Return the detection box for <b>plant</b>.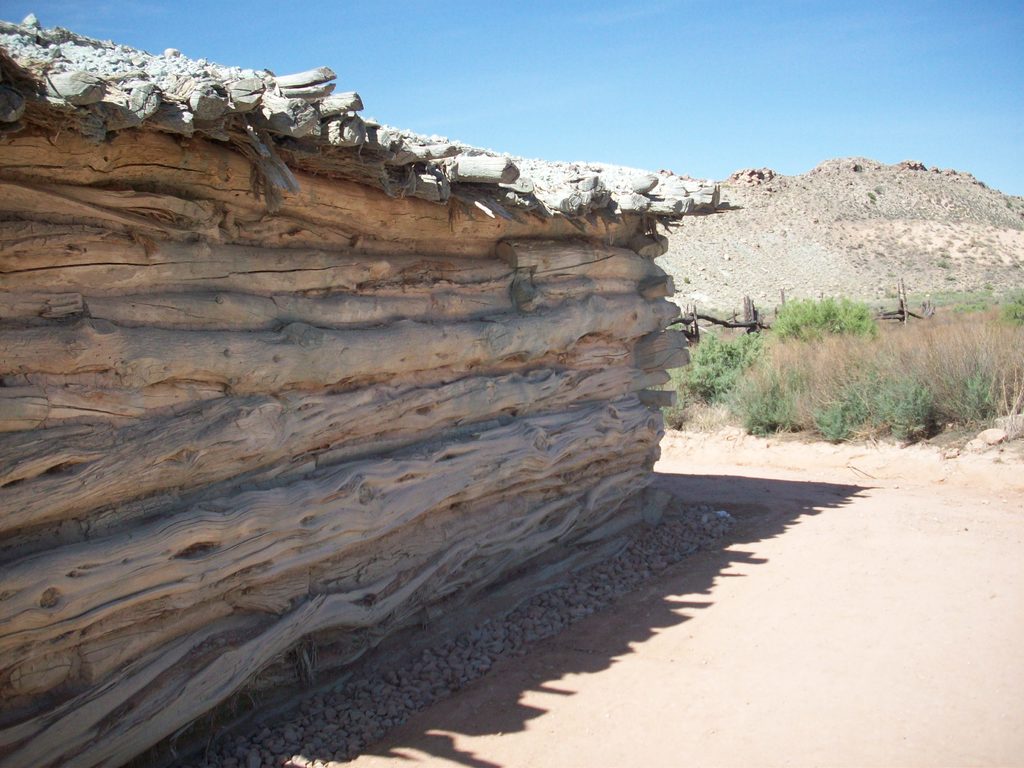
l=993, t=284, r=1023, b=330.
